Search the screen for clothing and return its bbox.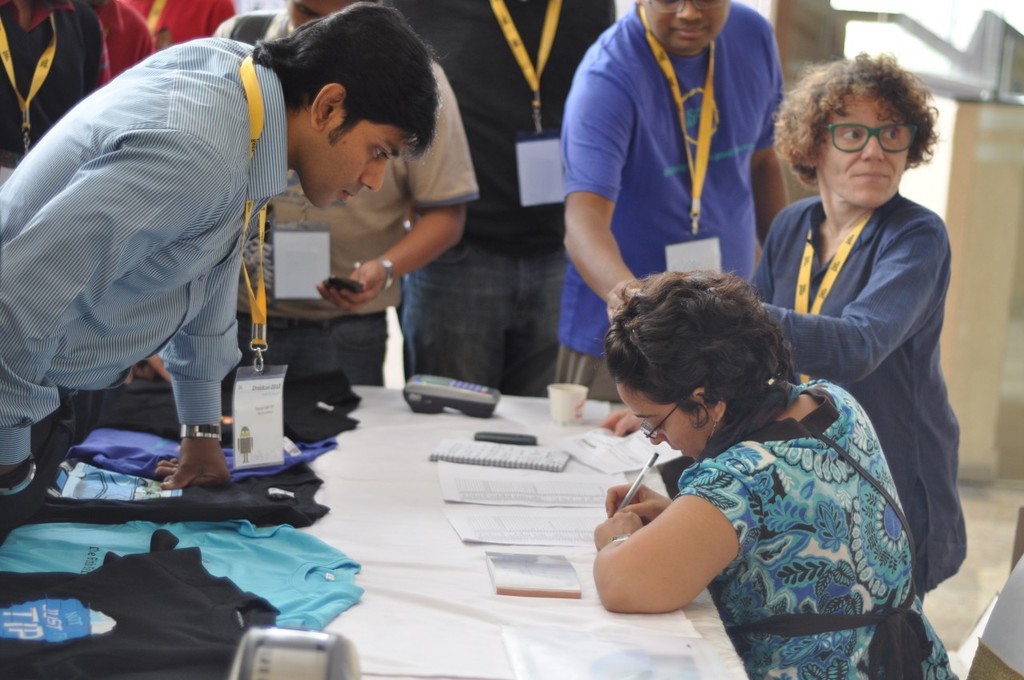
Found: <bbox>0, 451, 328, 538</bbox>.
